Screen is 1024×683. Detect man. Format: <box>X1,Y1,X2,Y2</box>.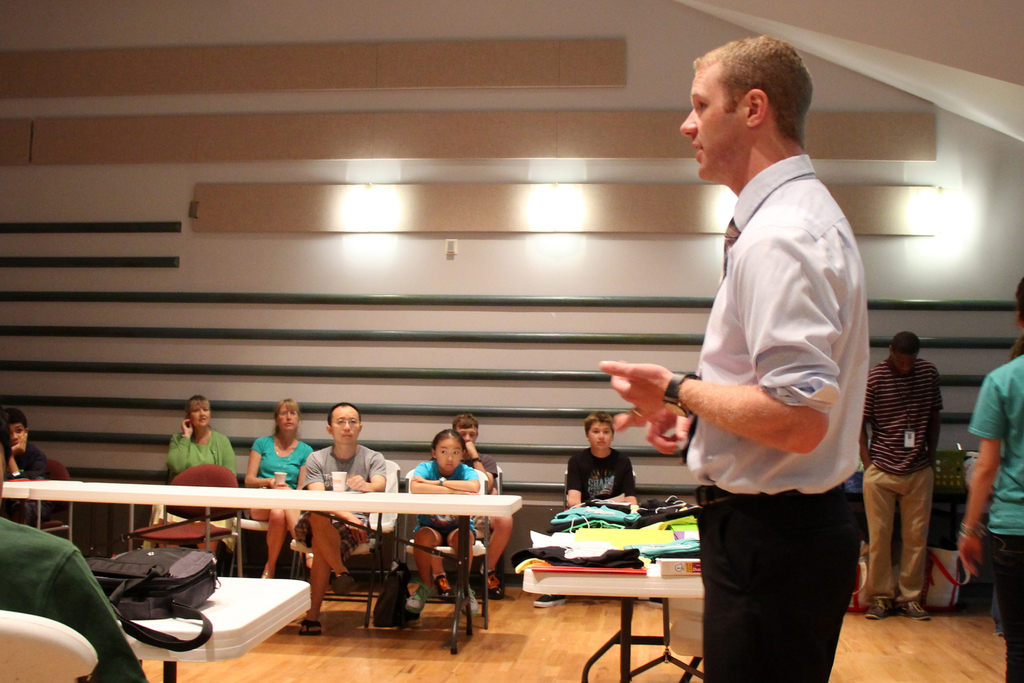
<box>661,28,865,682</box>.
